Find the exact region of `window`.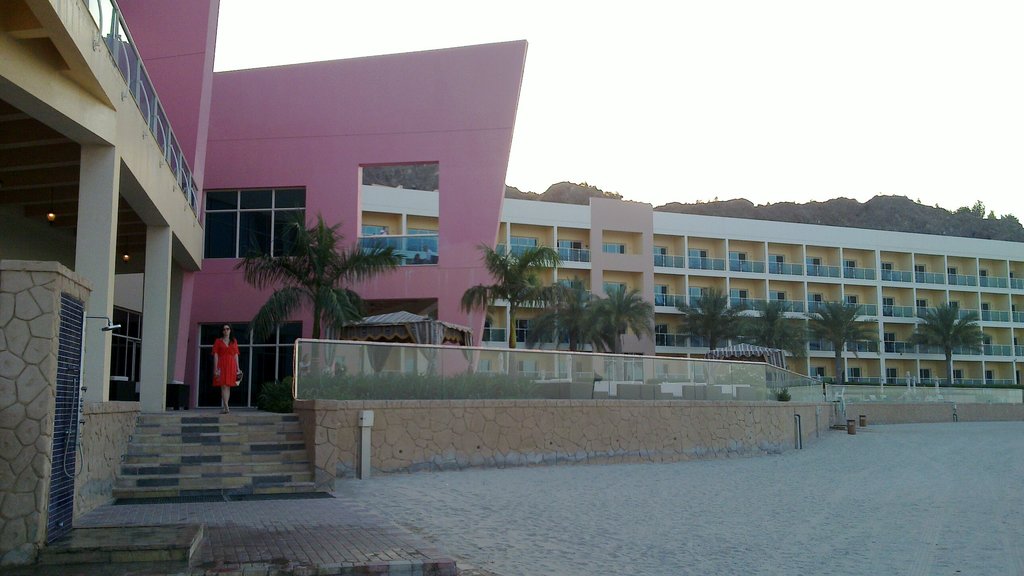
Exact region: crop(806, 254, 833, 283).
